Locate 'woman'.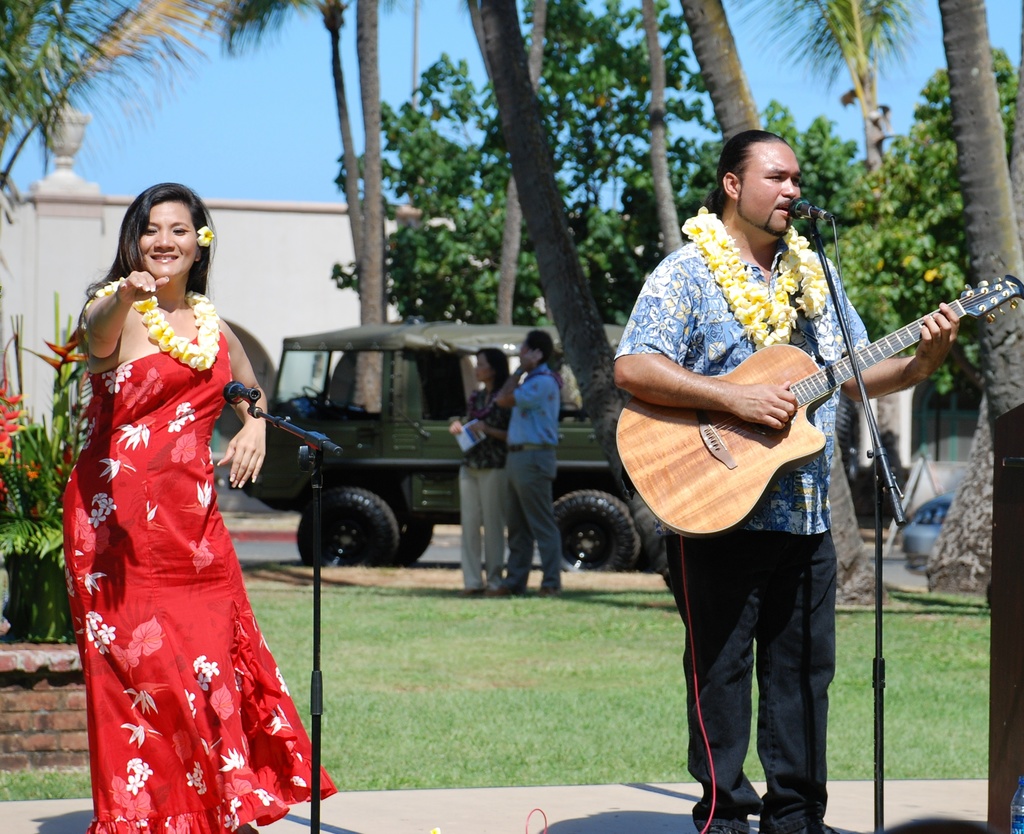
Bounding box: [449,346,515,597].
